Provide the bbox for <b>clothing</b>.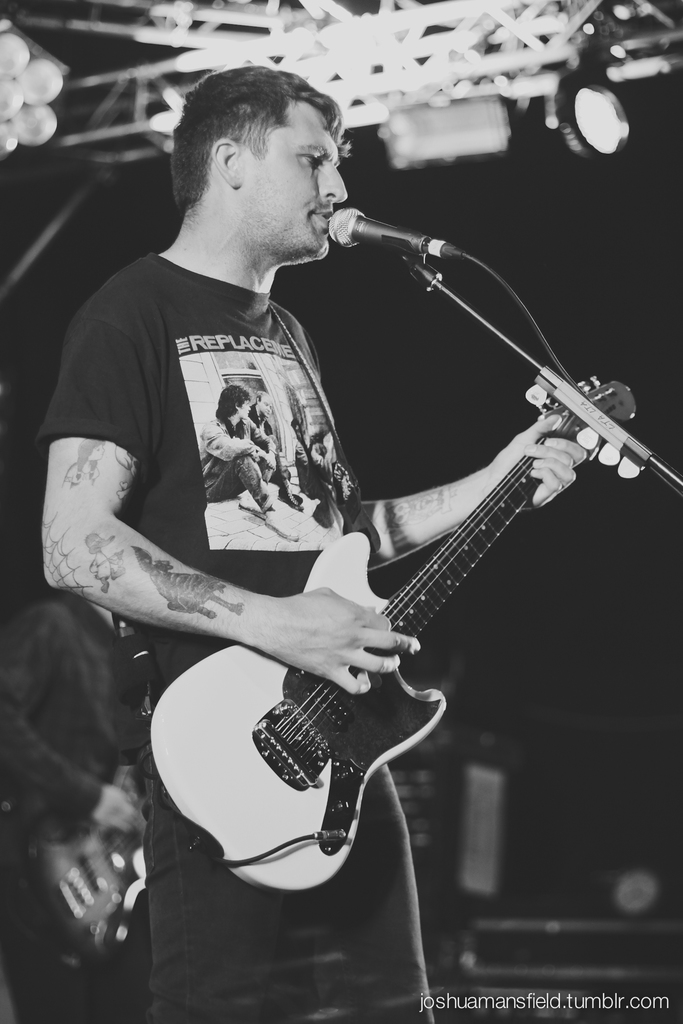
pyautogui.locateOnScreen(34, 246, 461, 1023).
